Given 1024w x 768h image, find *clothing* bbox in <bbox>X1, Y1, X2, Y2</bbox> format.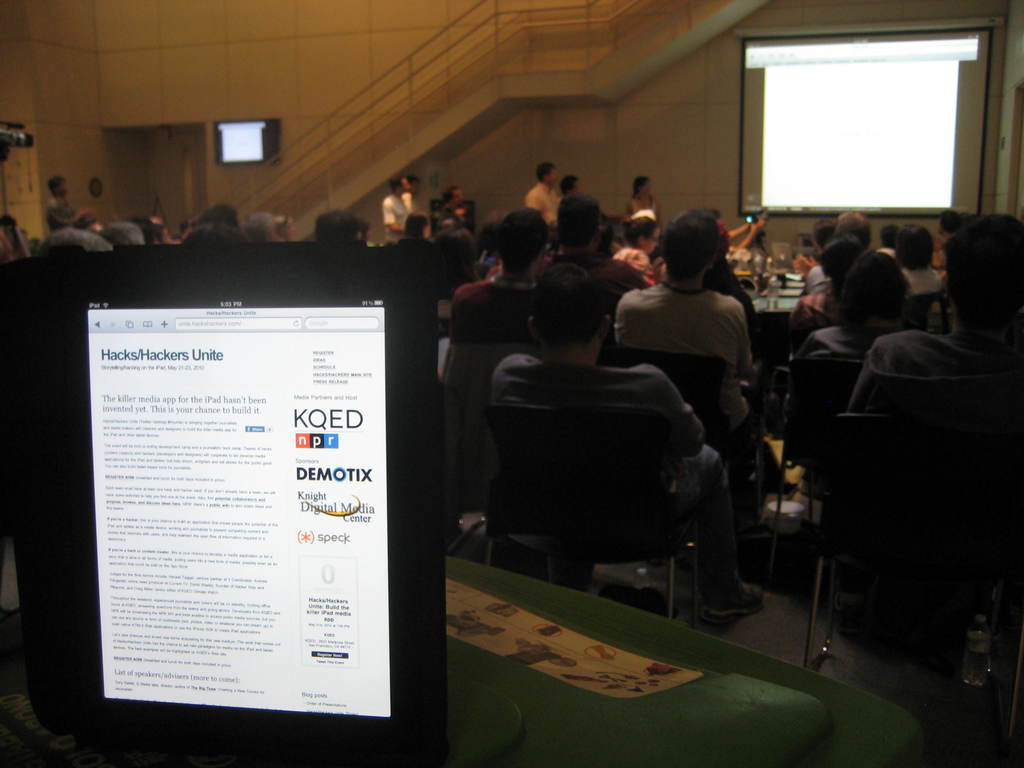
<bbox>778, 285, 873, 341</bbox>.
